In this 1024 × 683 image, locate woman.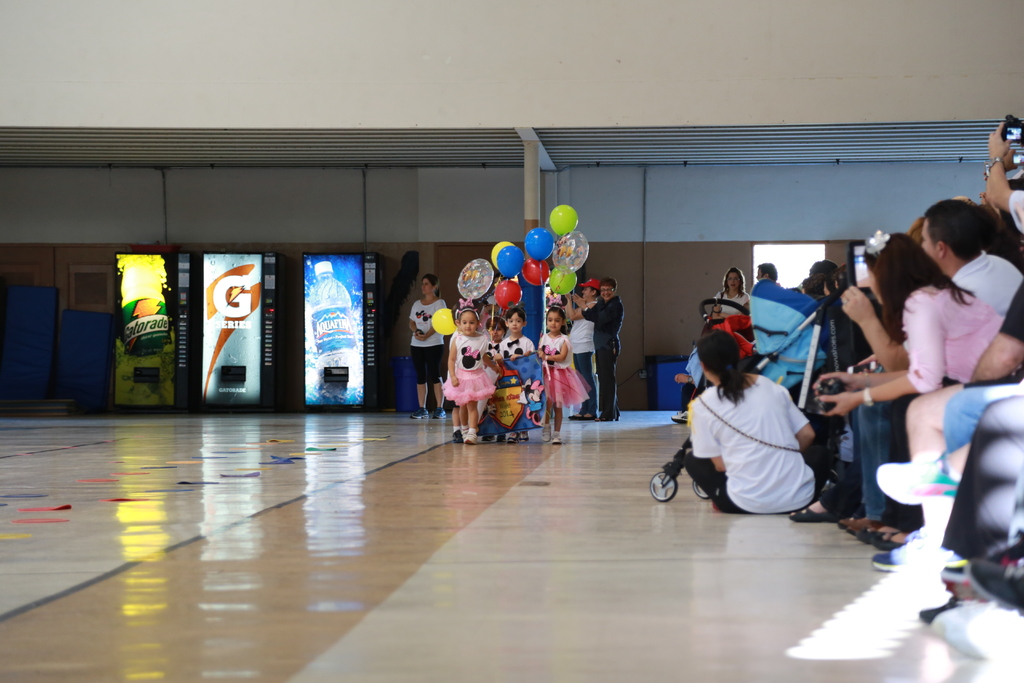
Bounding box: locate(563, 277, 601, 424).
